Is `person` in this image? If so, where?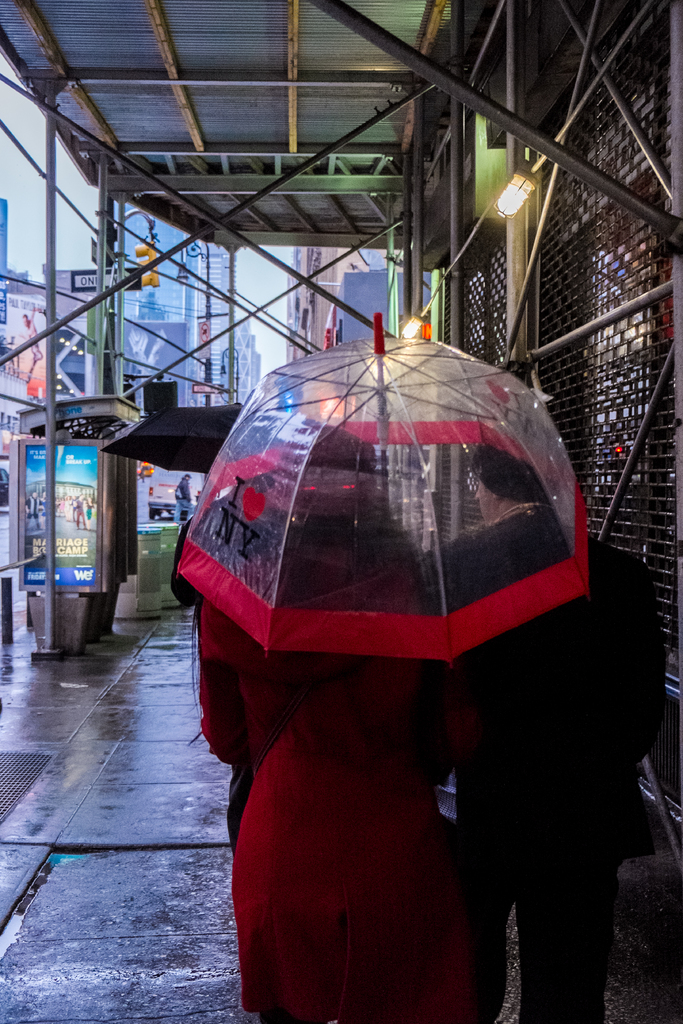
Yes, at x1=172 y1=473 x2=197 y2=522.
